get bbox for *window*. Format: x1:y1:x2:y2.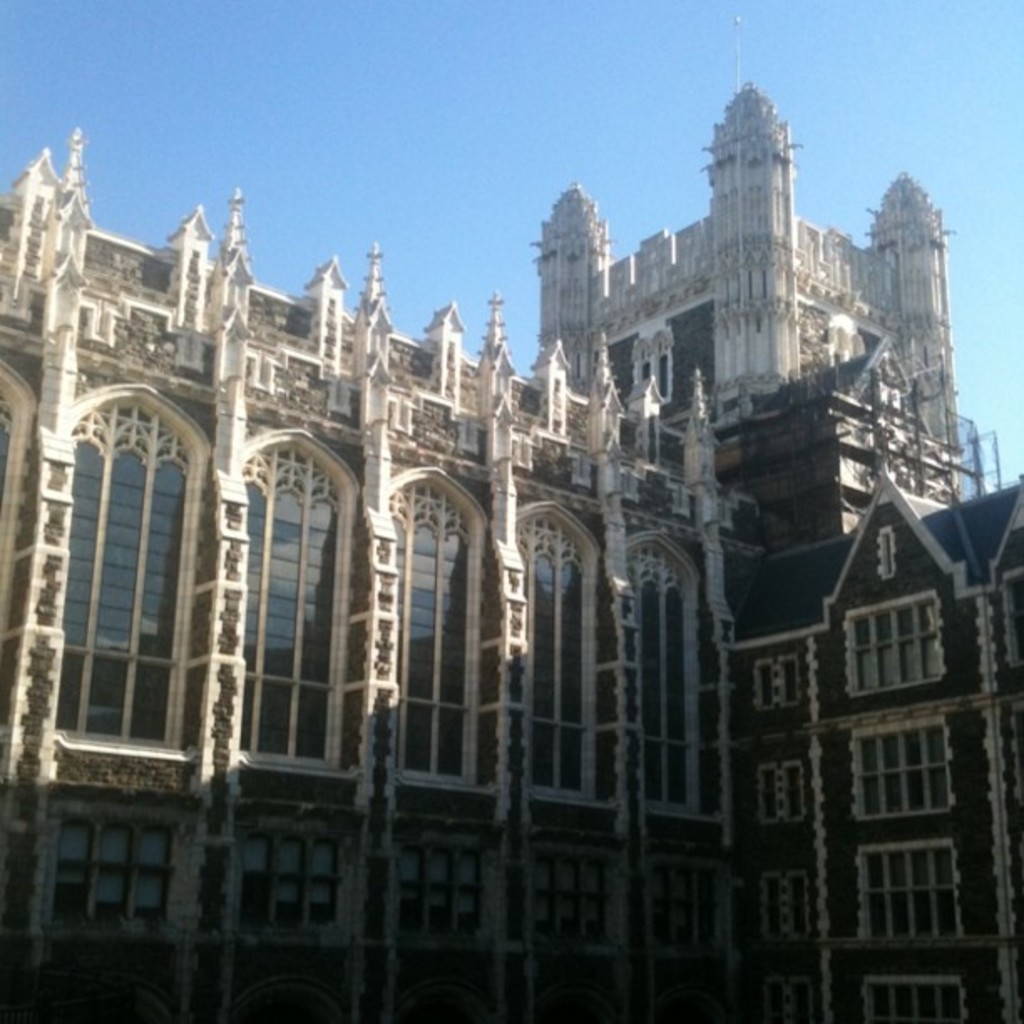
624:544:704:798.
